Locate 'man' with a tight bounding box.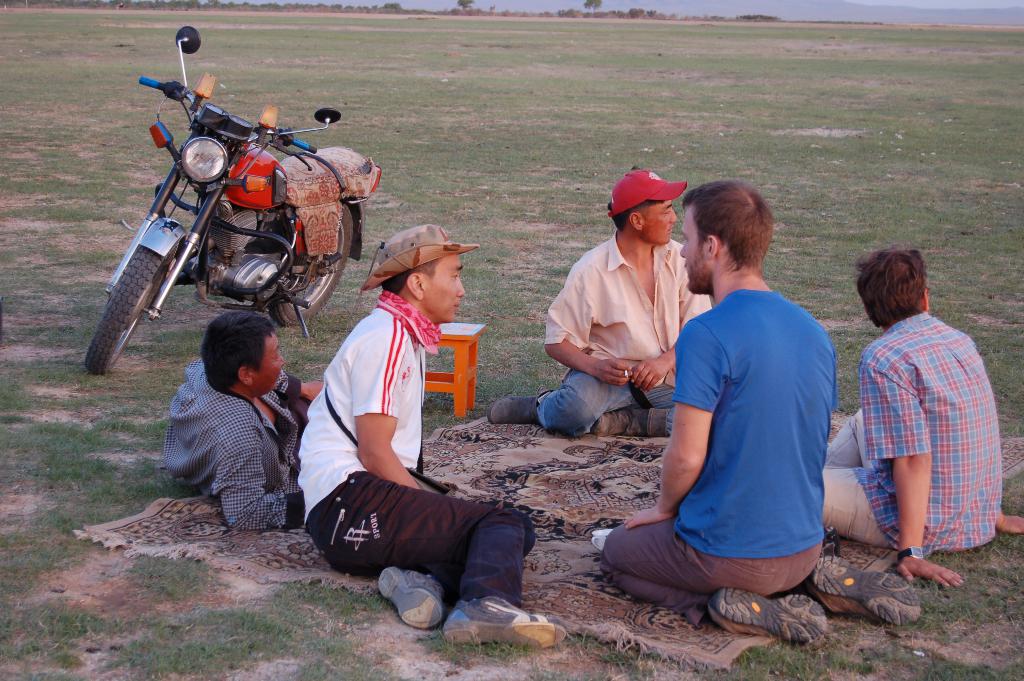
296, 225, 567, 646.
